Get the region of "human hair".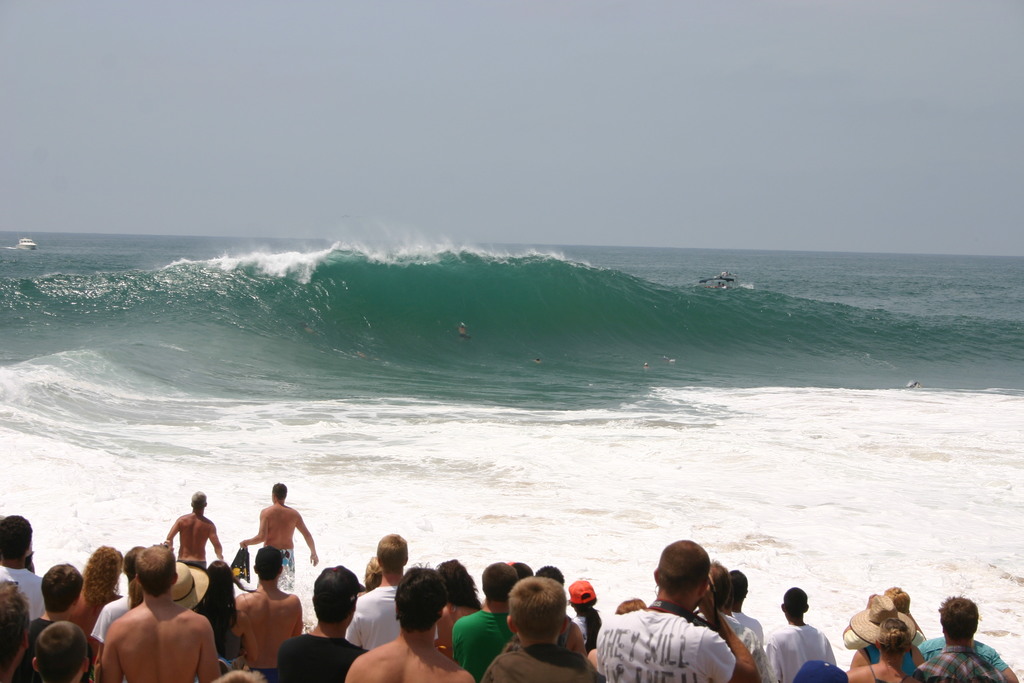
(left=83, top=539, right=133, bottom=599).
